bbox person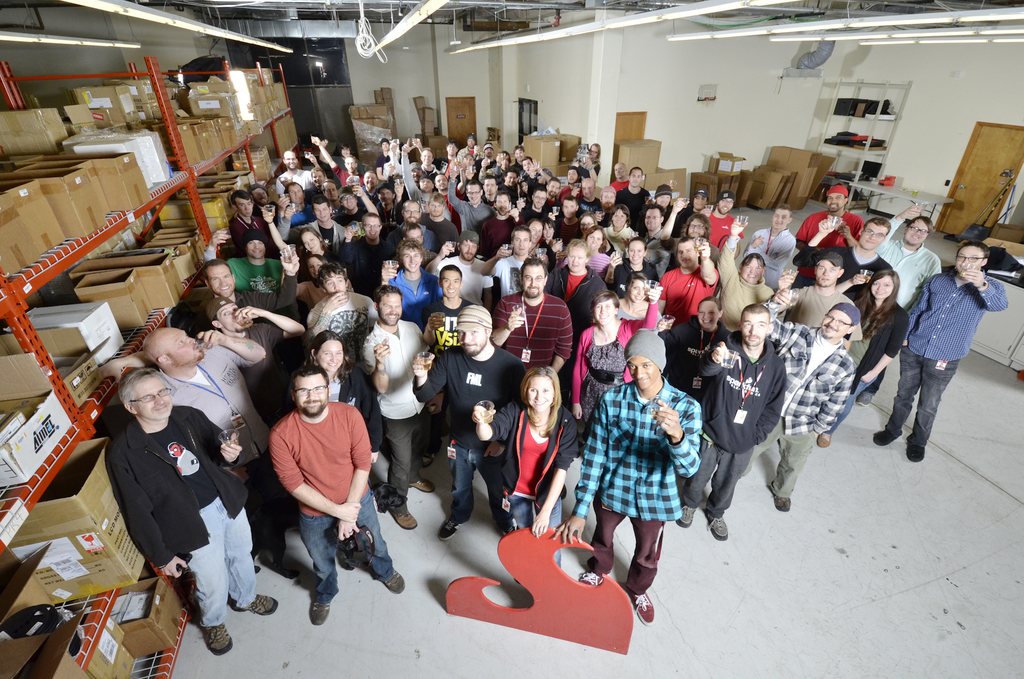
locate(758, 278, 853, 507)
